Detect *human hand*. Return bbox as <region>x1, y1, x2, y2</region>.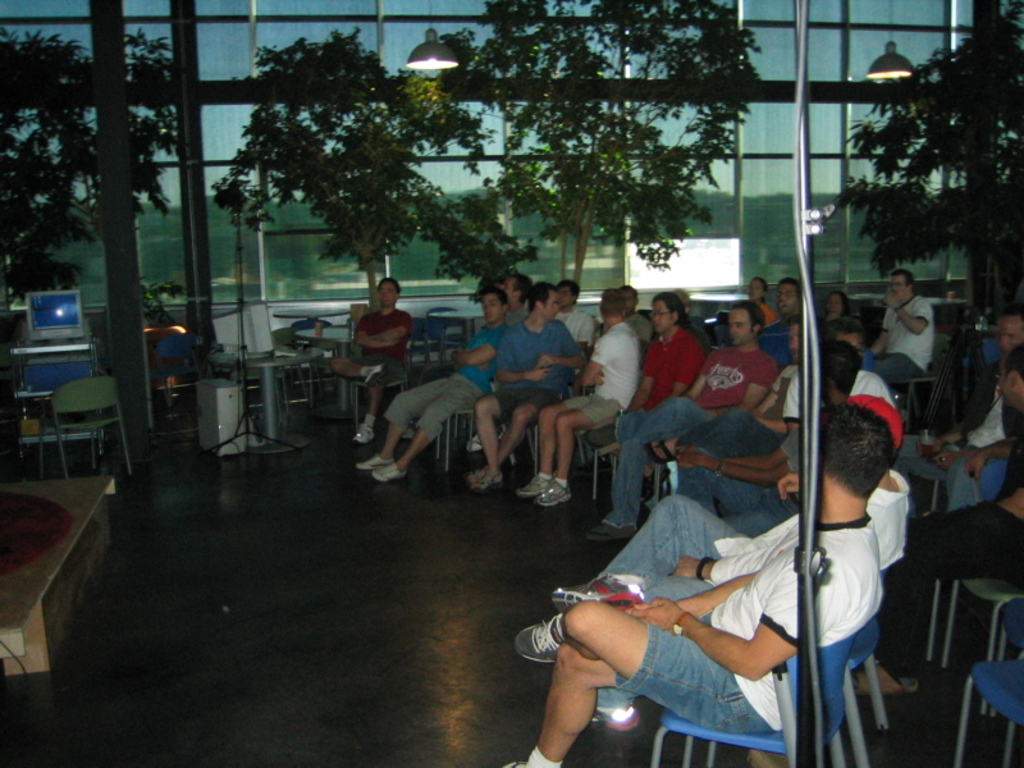
<region>536, 353, 553, 370</region>.
